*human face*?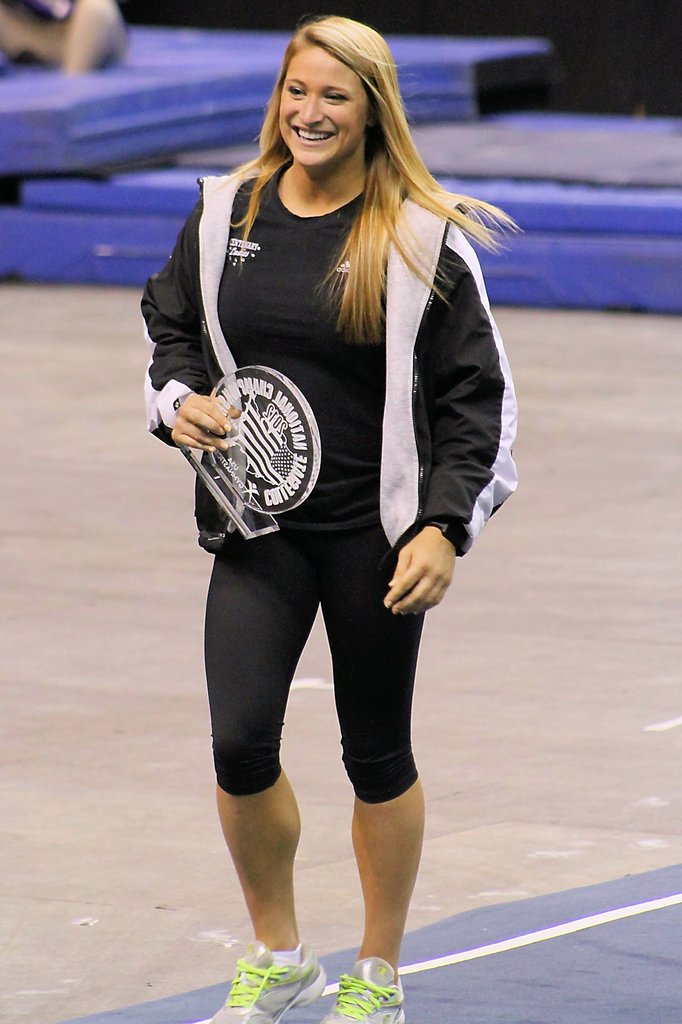
BBox(278, 45, 372, 178)
